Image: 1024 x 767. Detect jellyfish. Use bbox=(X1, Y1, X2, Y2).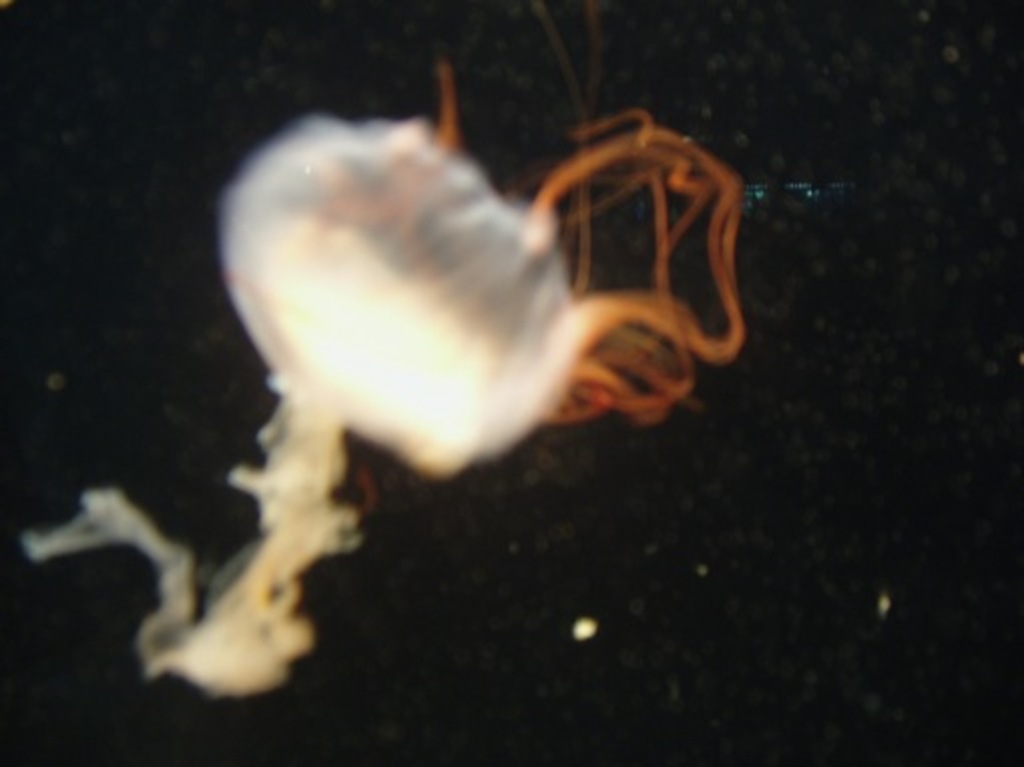
bbox=(139, 72, 775, 673).
